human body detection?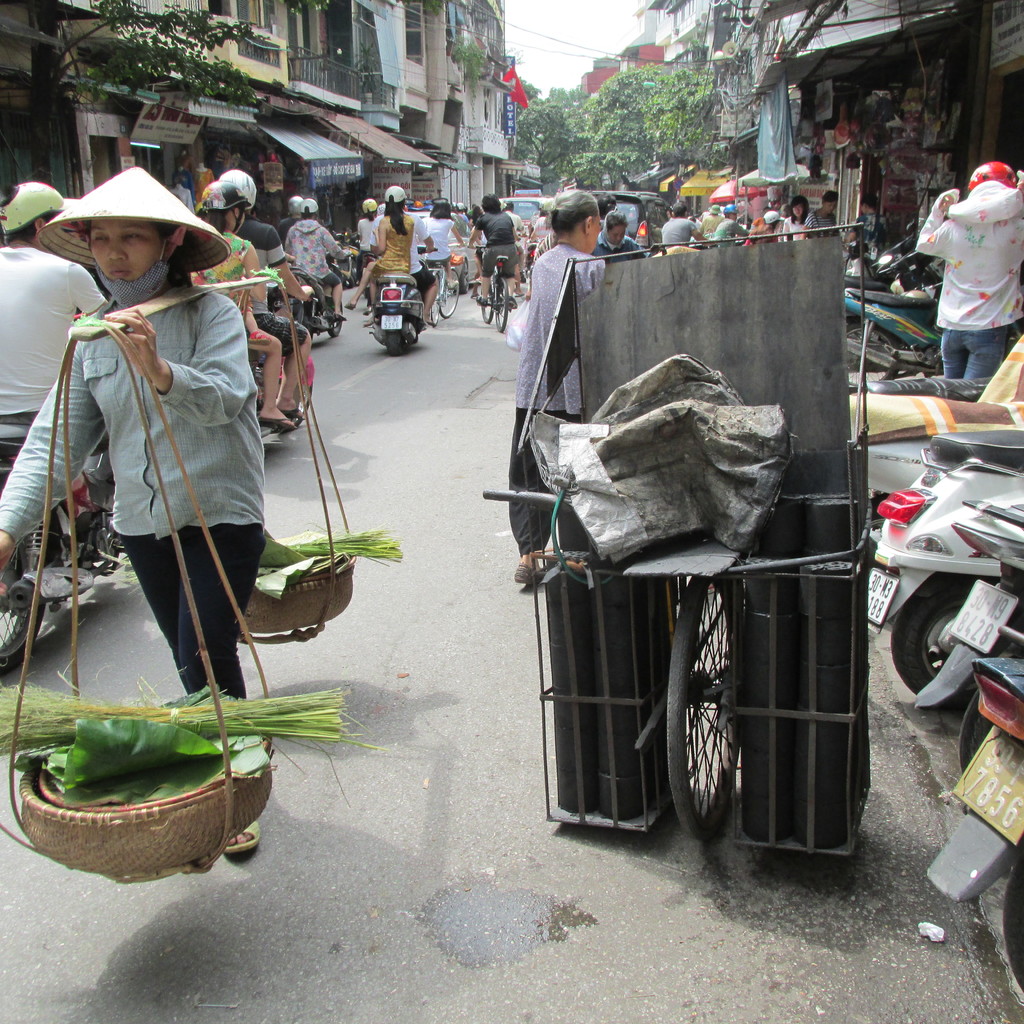
rect(358, 213, 372, 267)
